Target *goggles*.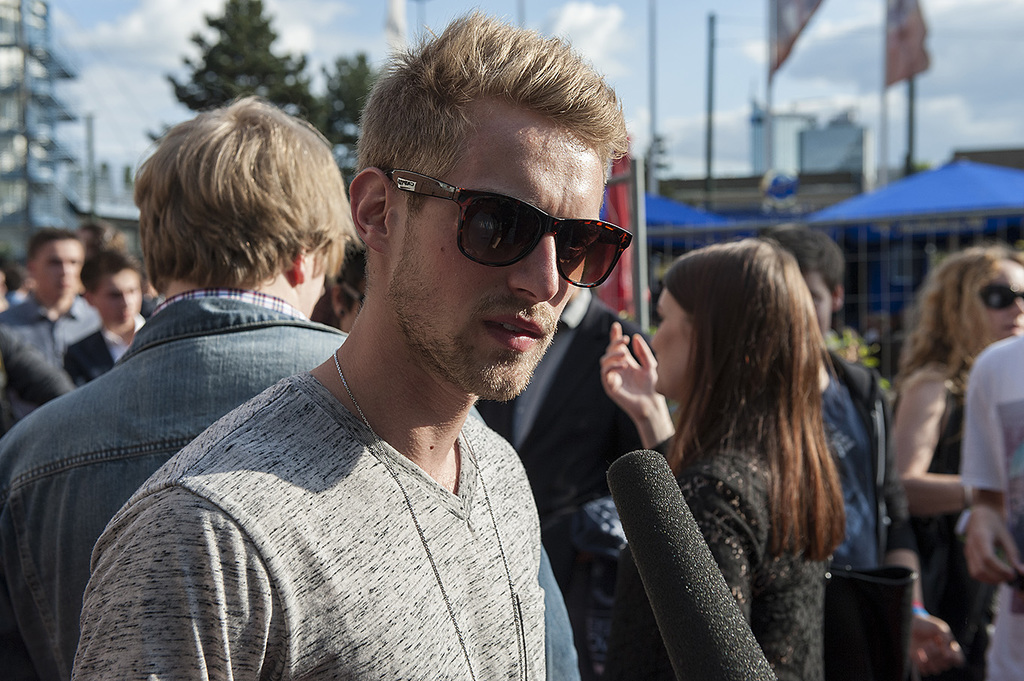
Target region: box=[974, 279, 1023, 307].
